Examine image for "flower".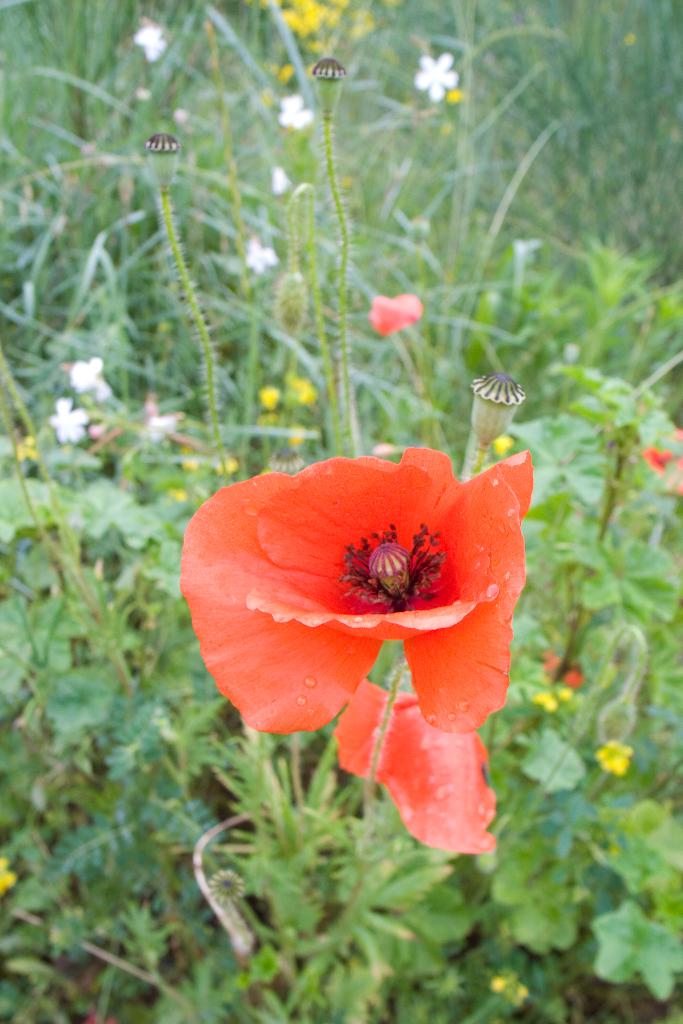
Examination result: detection(275, 90, 314, 125).
